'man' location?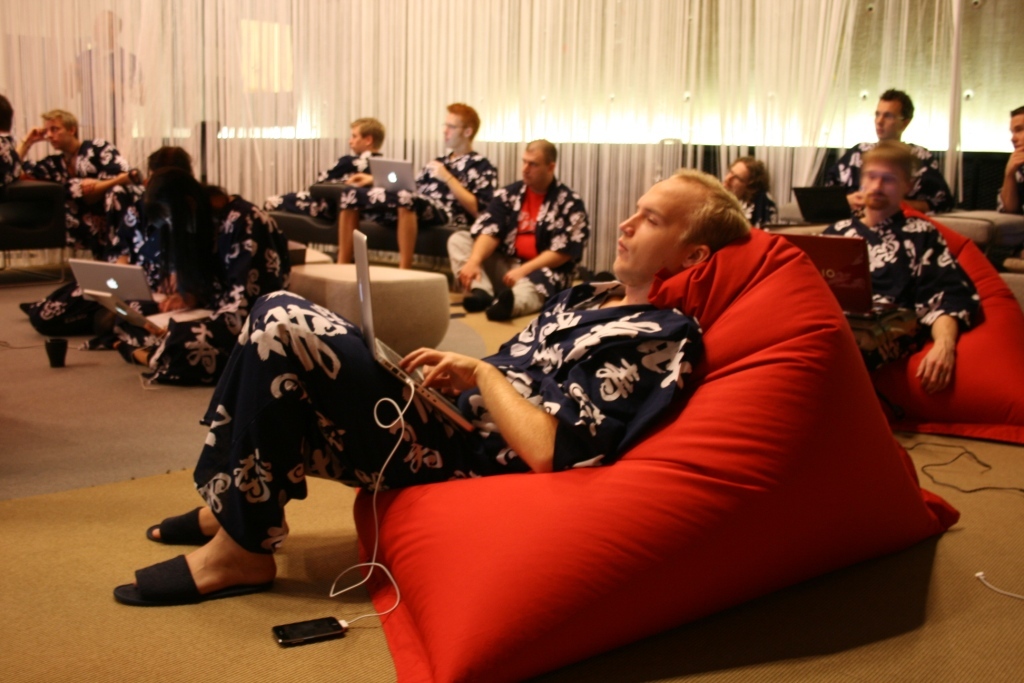
rect(450, 137, 585, 317)
